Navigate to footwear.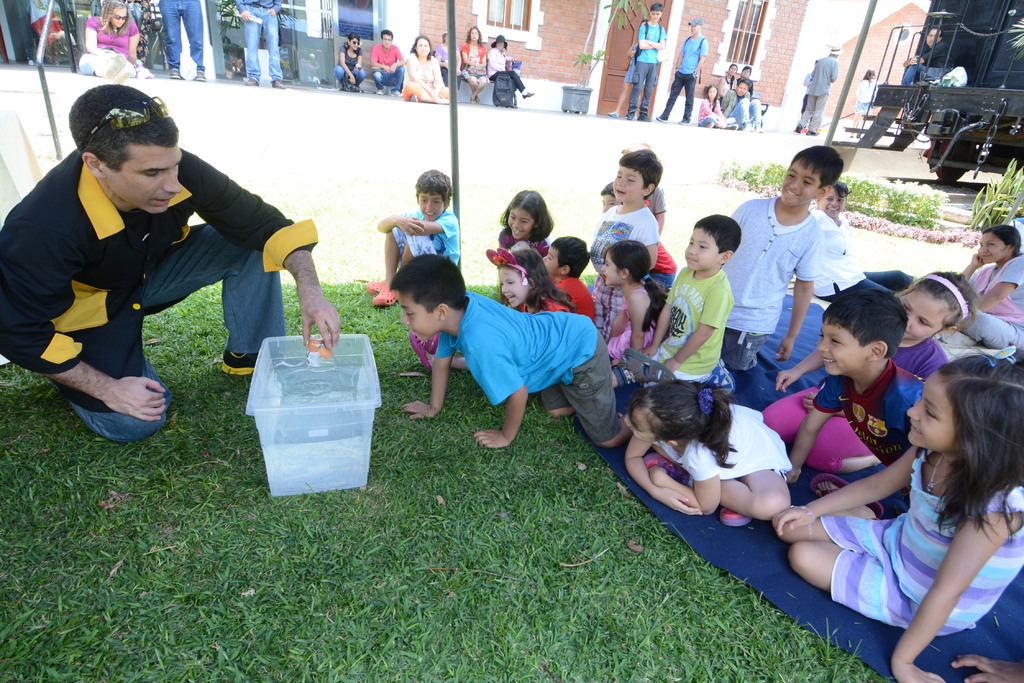
Navigation target: rect(726, 124, 737, 129).
